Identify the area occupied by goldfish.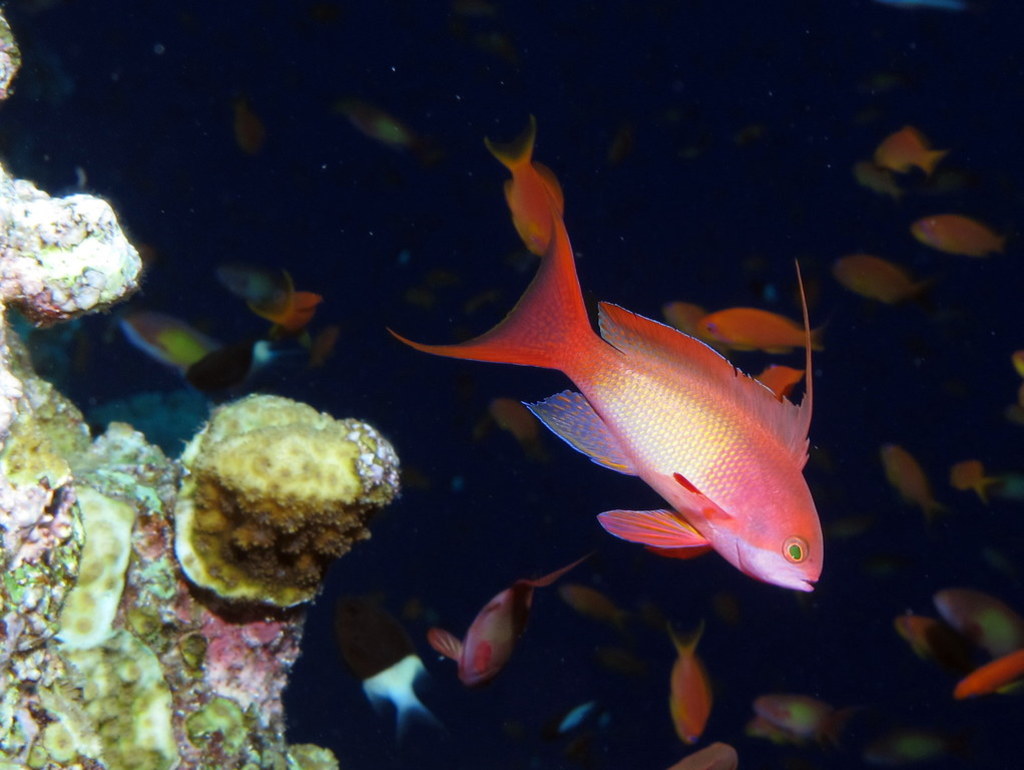
Area: {"x1": 950, "y1": 459, "x2": 996, "y2": 497}.
